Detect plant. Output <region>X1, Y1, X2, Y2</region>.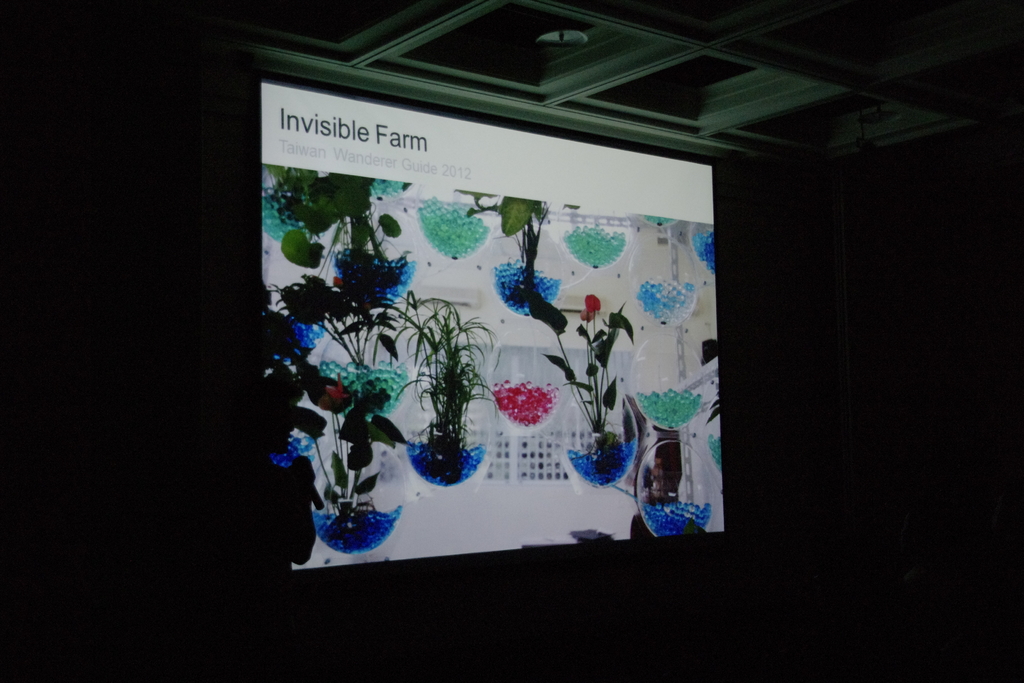
<region>454, 187, 569, 334</region>.
